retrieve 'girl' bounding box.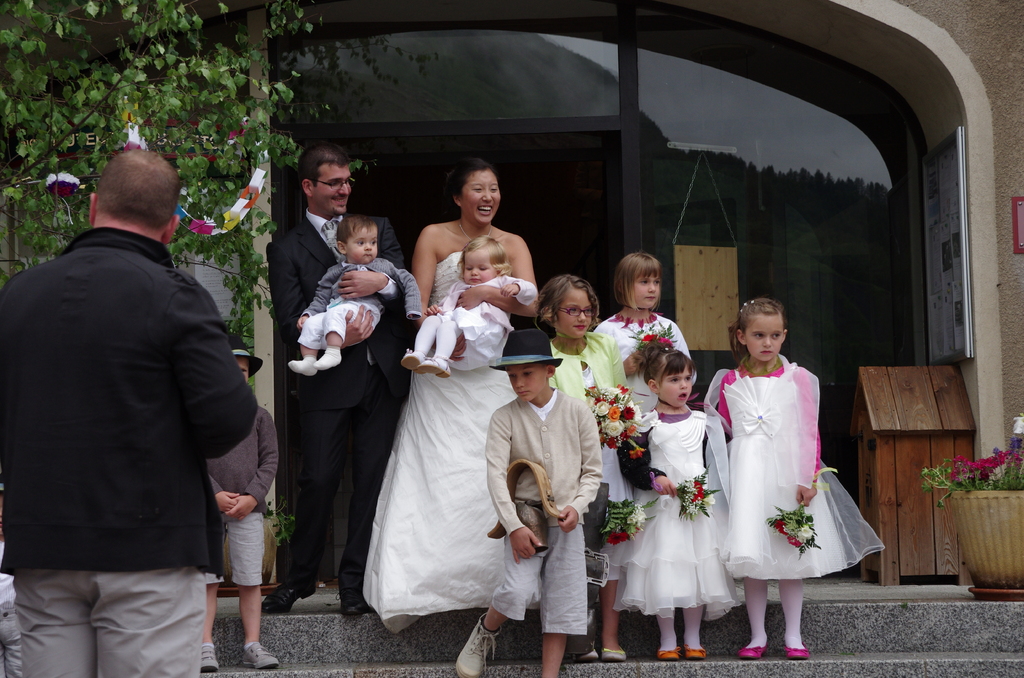
Bounding box: region(620, 351, 726, 661).
